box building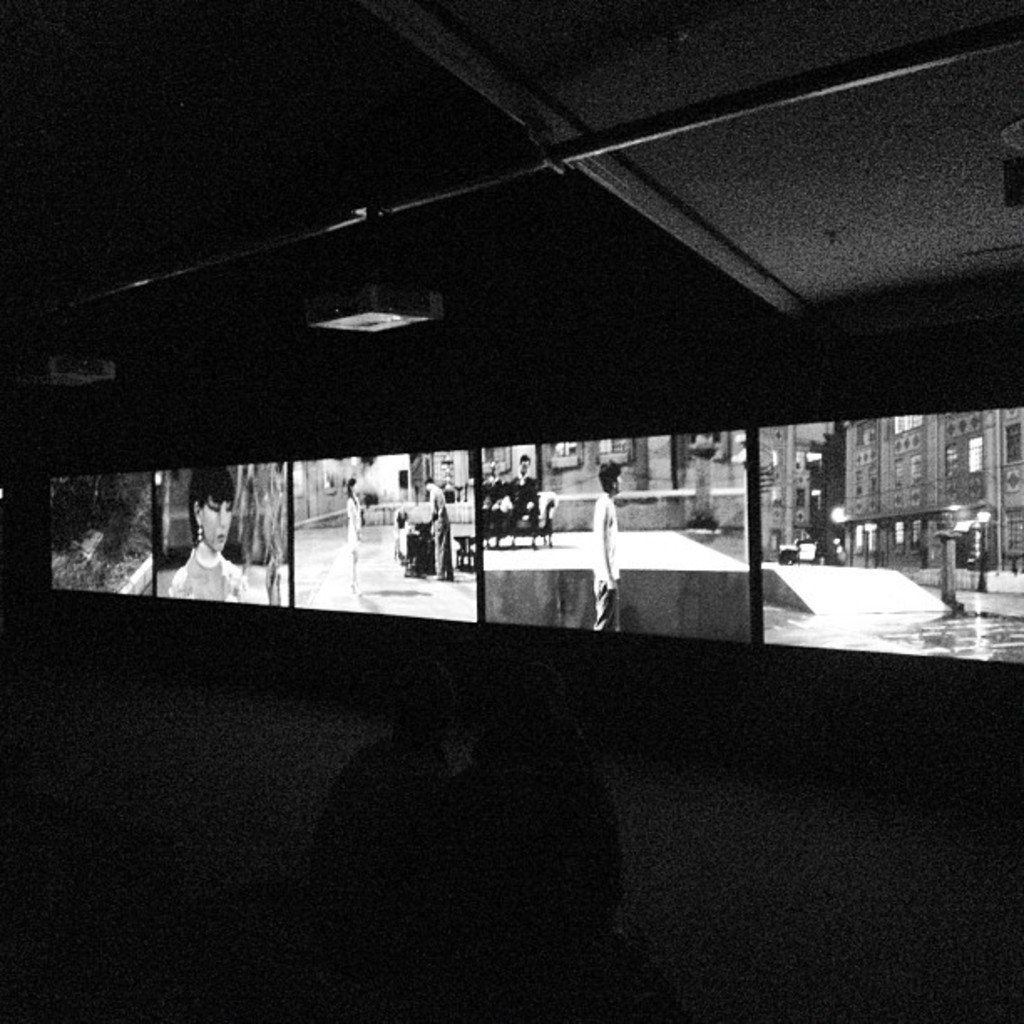
box=[393, 427, 800, 557]
